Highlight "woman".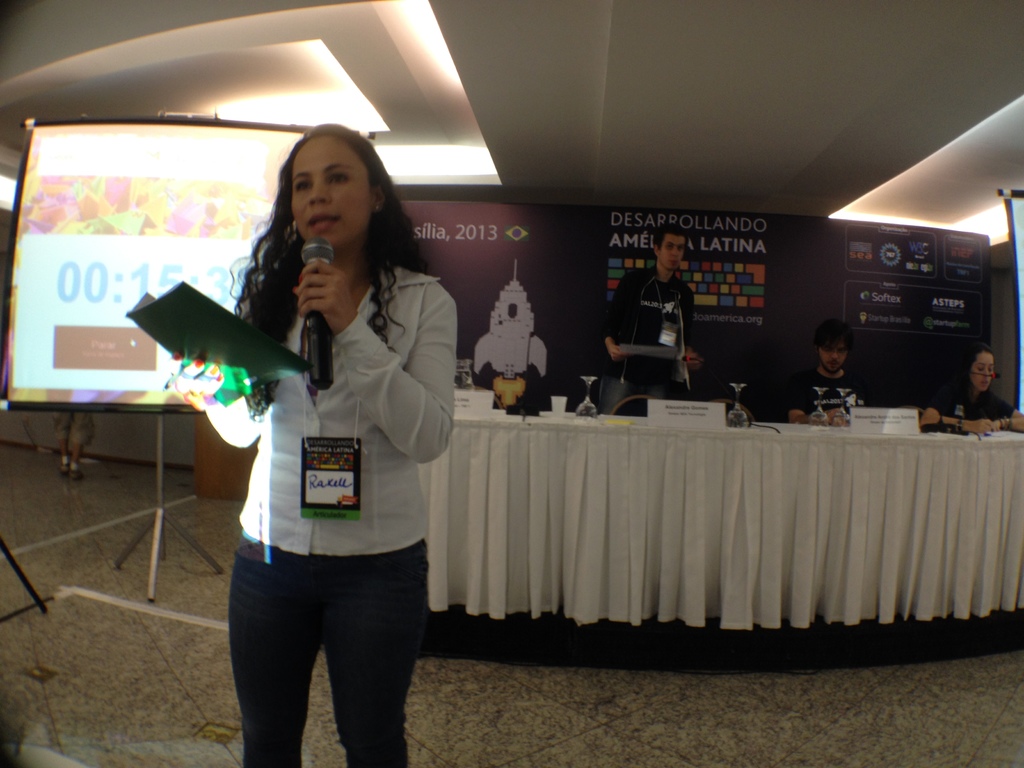
Highlighted region: 921:341:1017:433.
